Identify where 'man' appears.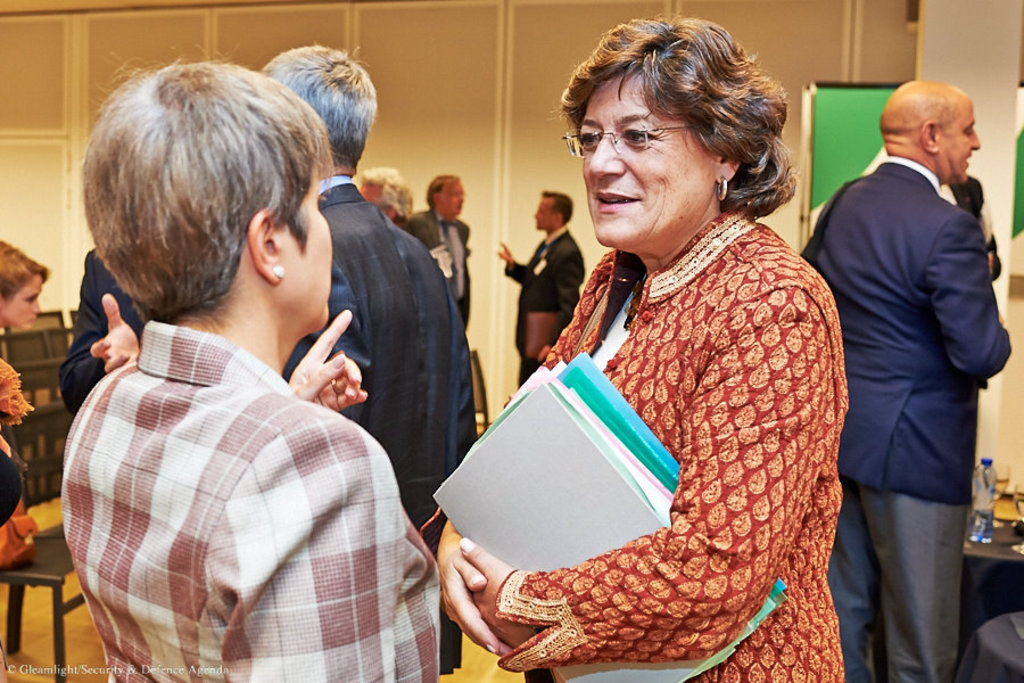
Appears at bbox=(493, 197, 586, 382).
